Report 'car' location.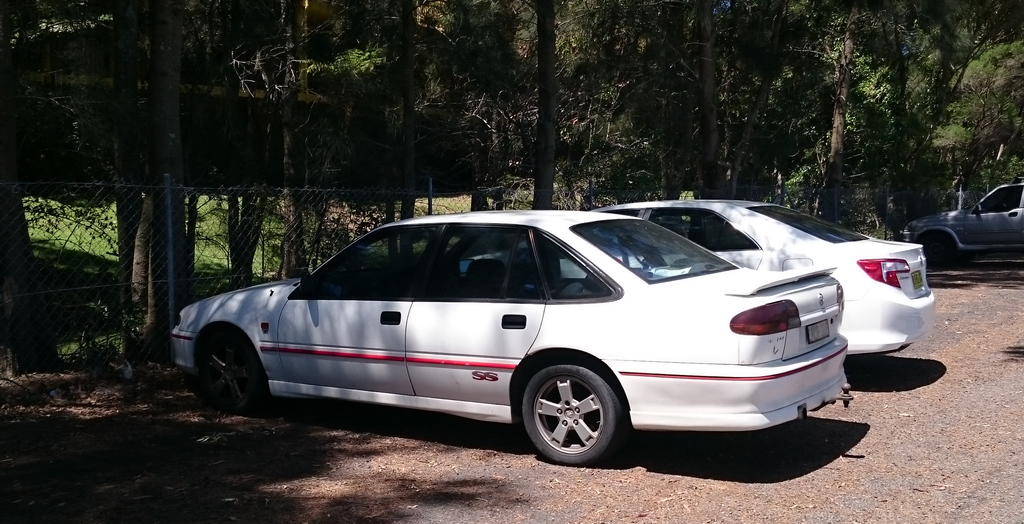
Report: locate(896, 177, 1023, 268).
